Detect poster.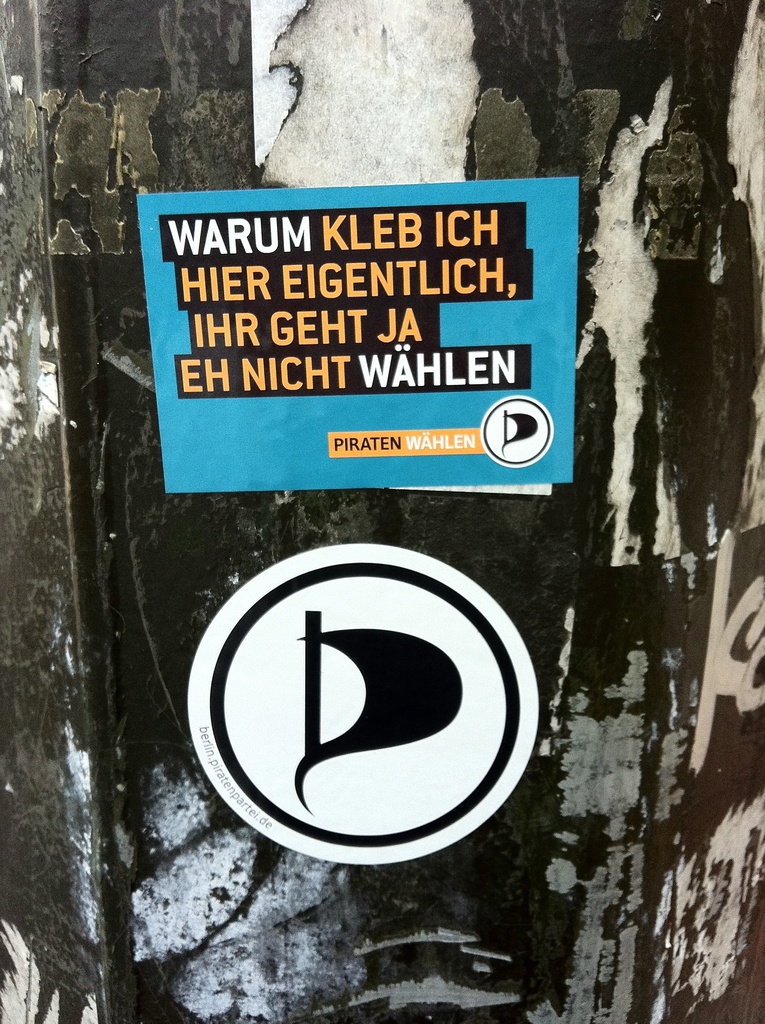
Detected at region(133, 176, 579, 496).
